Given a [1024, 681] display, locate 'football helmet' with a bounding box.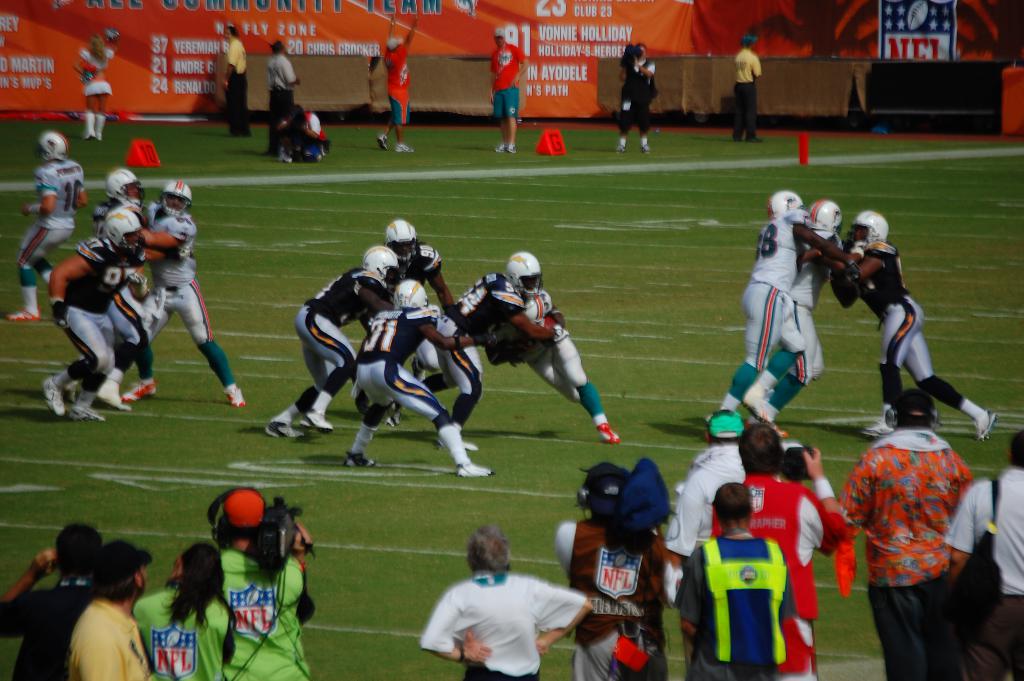
Located: x1=98 y1=167 x2=150 y2=211.
